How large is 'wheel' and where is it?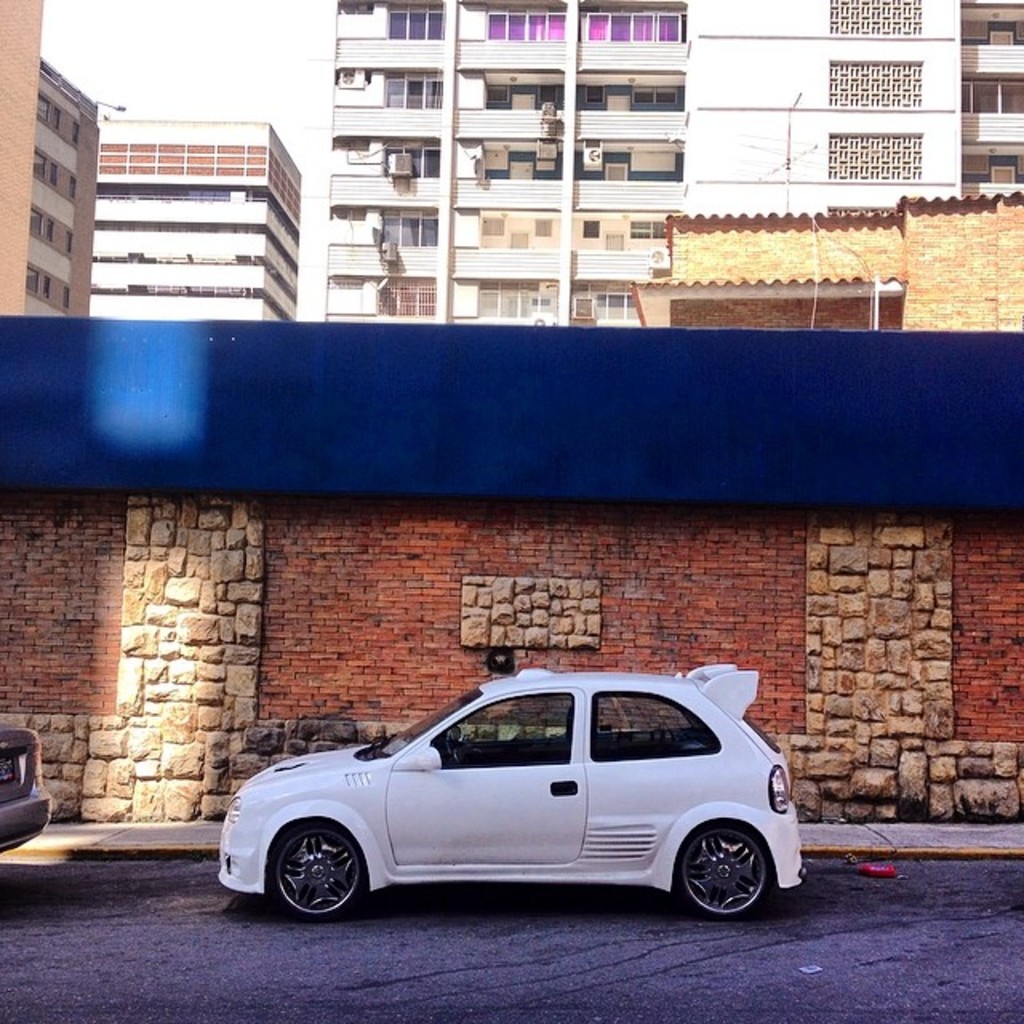
Bounding box: (left=266, top=826, right=360, bottom=914).
